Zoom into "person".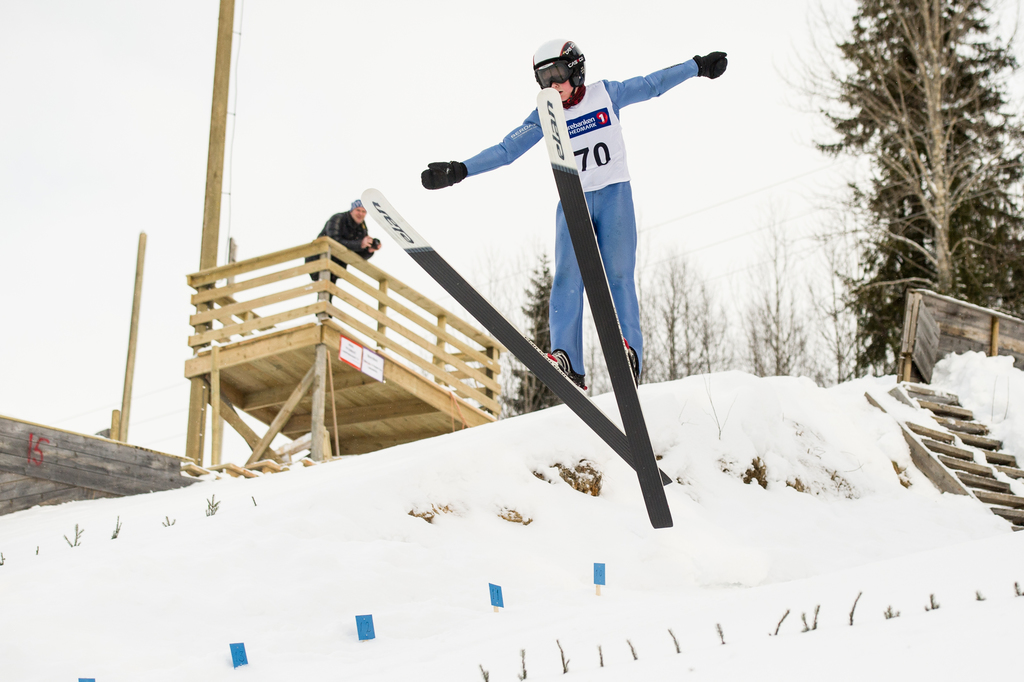
Zoom target: (left=301, top=201, right=385, bottom=317).
